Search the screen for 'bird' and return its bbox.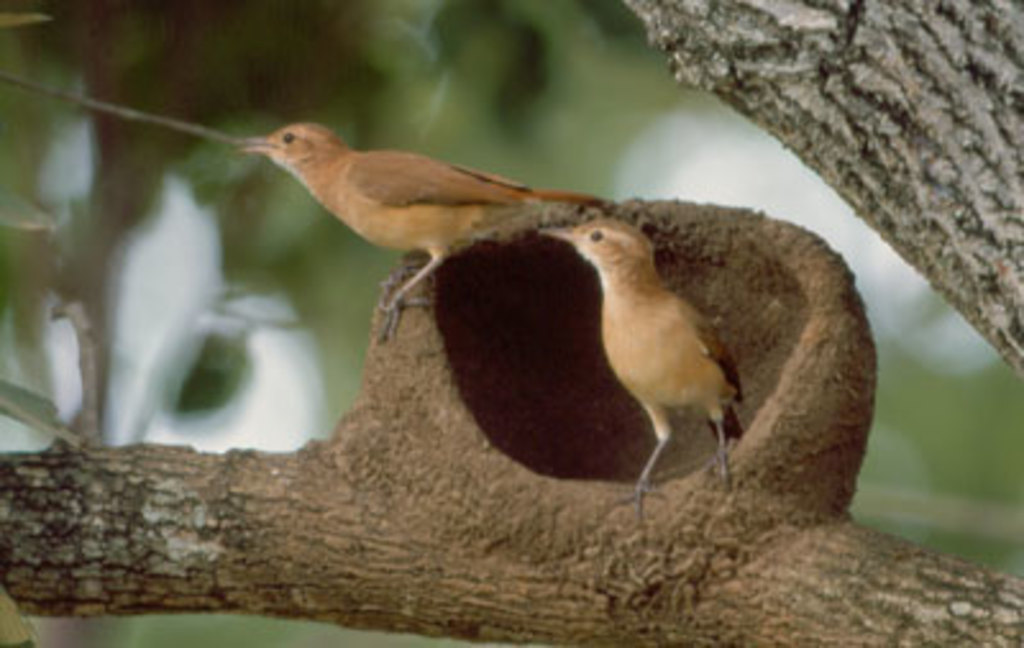
Found: 540,213,742,494.
